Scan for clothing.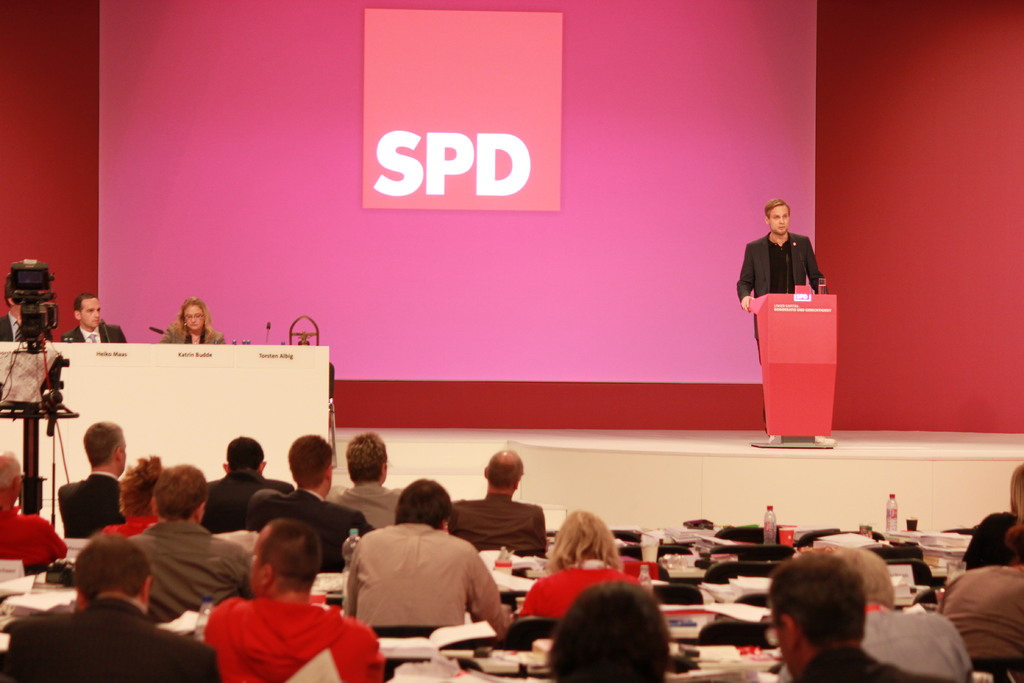
Scan result: detection(928, 559, 1023, 670).
